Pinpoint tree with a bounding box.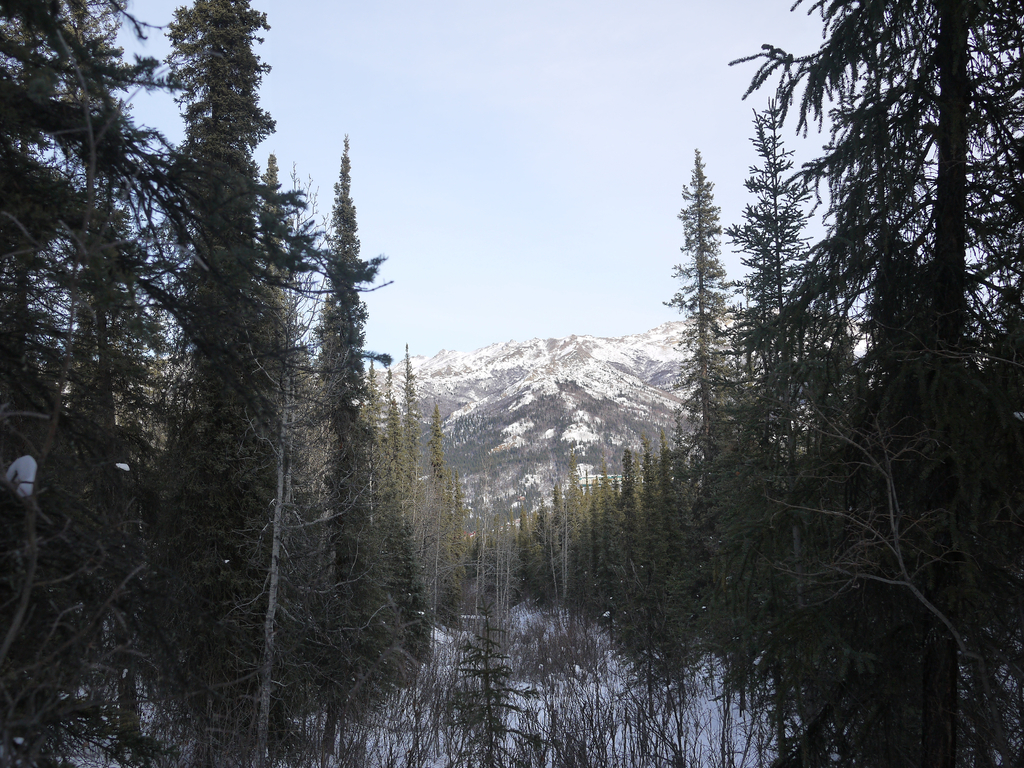
bbox=[687, 0, 1023, 767].
